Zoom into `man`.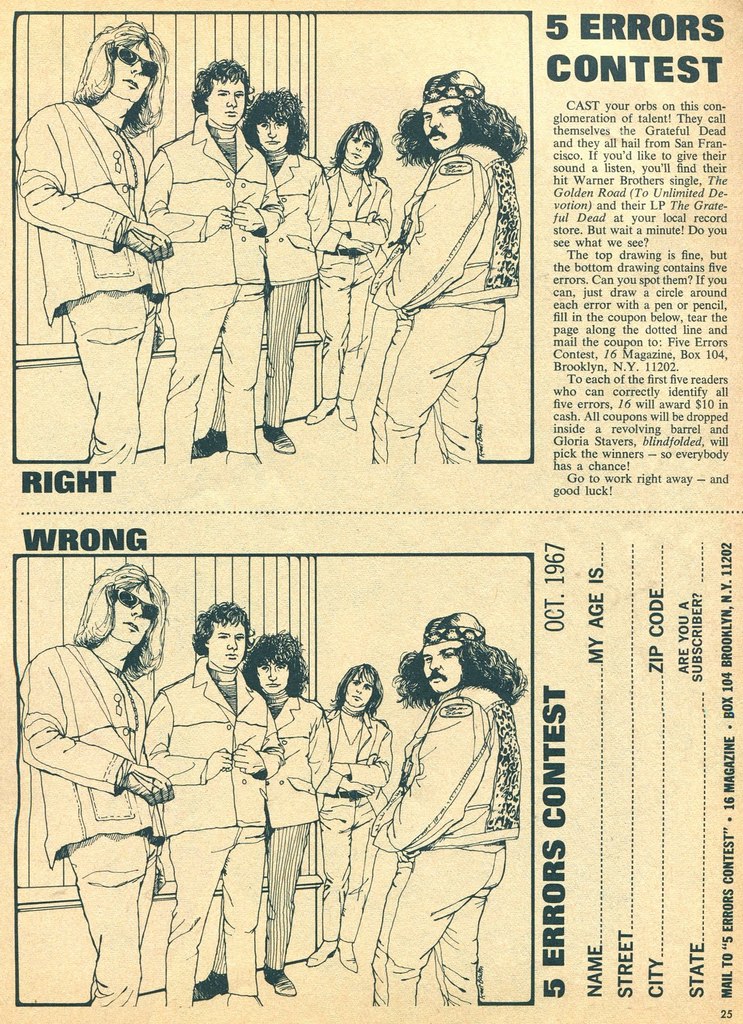
Zoom target: rect(6, 26, 170, 445).
